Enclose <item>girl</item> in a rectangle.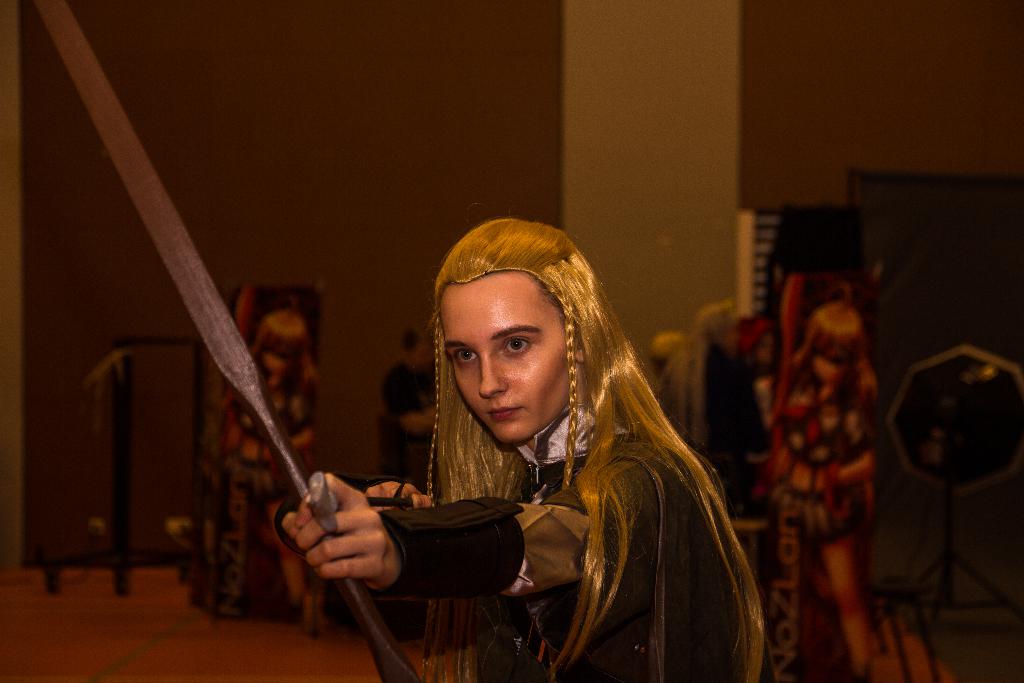
[280, 227, 765, 682].
